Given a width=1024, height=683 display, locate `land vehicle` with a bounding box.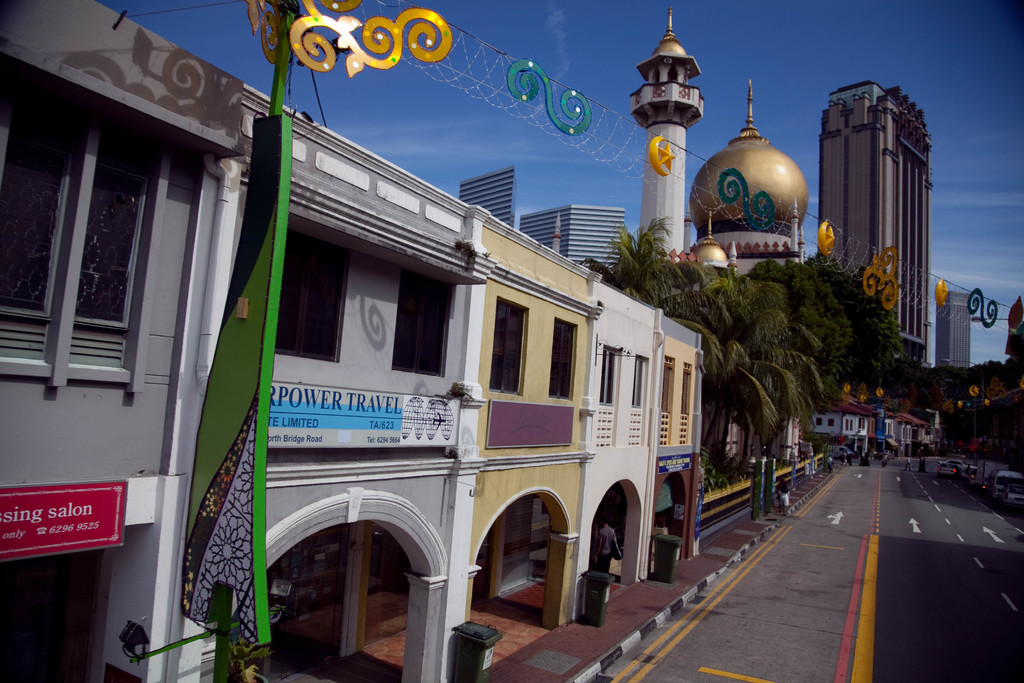
Located: {"x1": 827, "y1": 443, "x2": 857, "y2": 461}.
